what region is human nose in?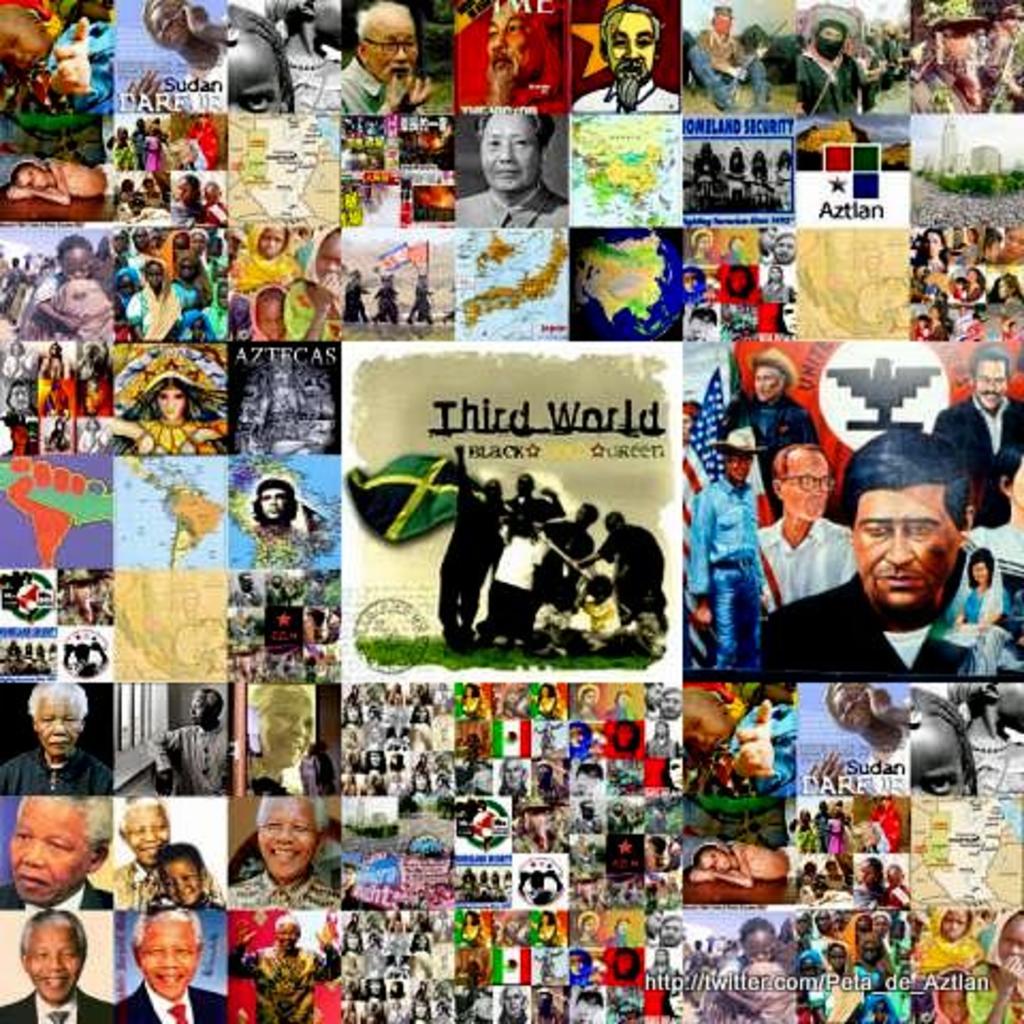
{"x1": 625, "y1": 41, "x2": 638, "y2": 60}.
